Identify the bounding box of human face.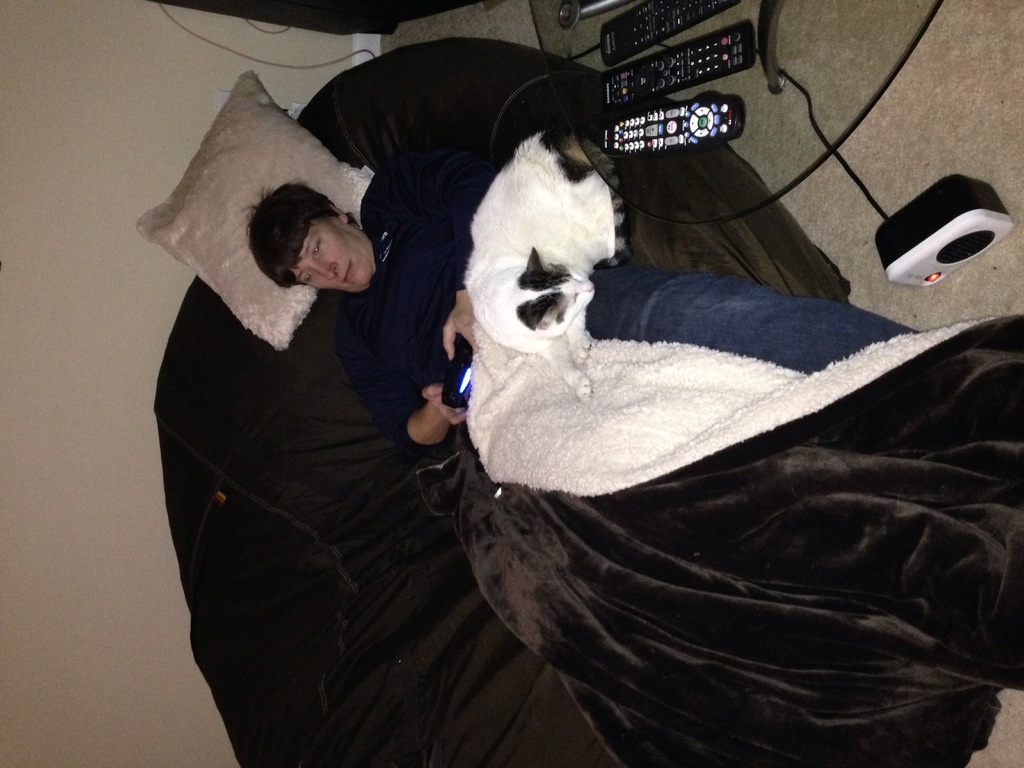
bbox=(297, 223, 372, 285).
